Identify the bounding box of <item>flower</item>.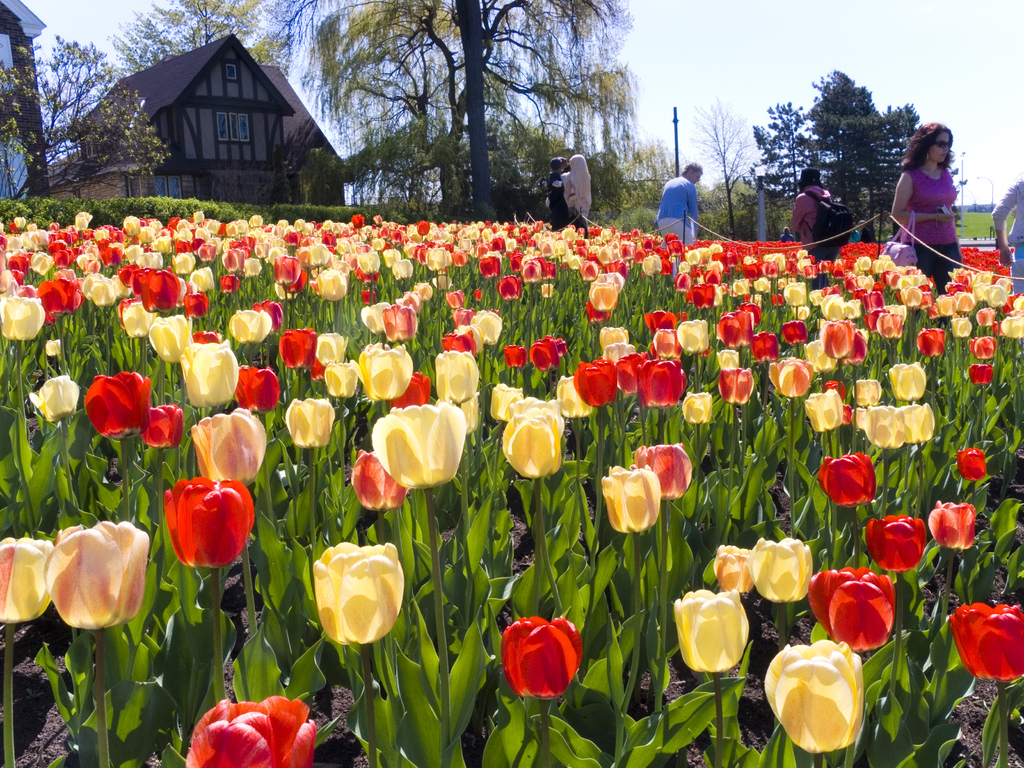
x1=312 y1=543 x2=405 y2=644.
